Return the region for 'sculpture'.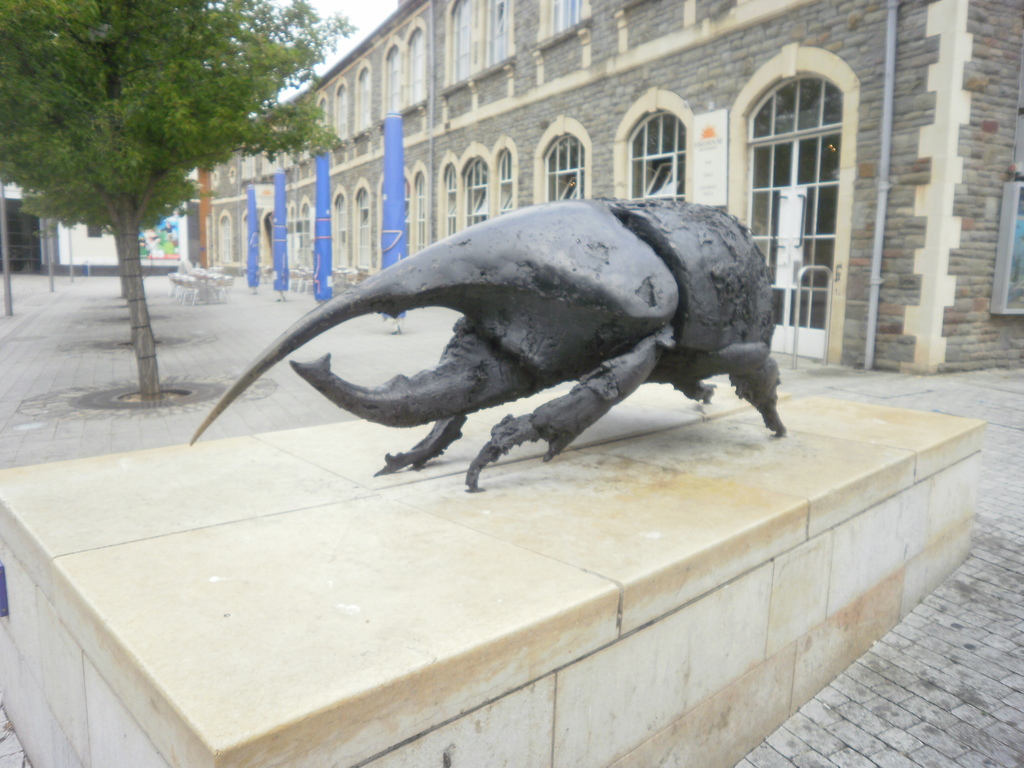
Rect(216, 196, 845, 500).
